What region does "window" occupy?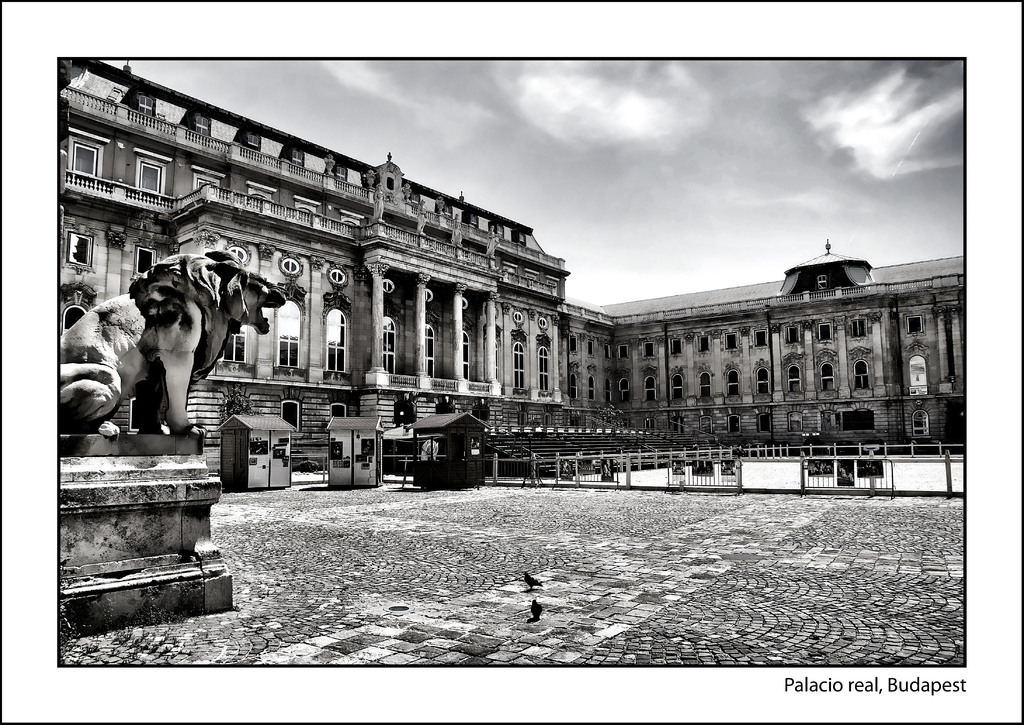
locate(729, 371, 741, 392).
